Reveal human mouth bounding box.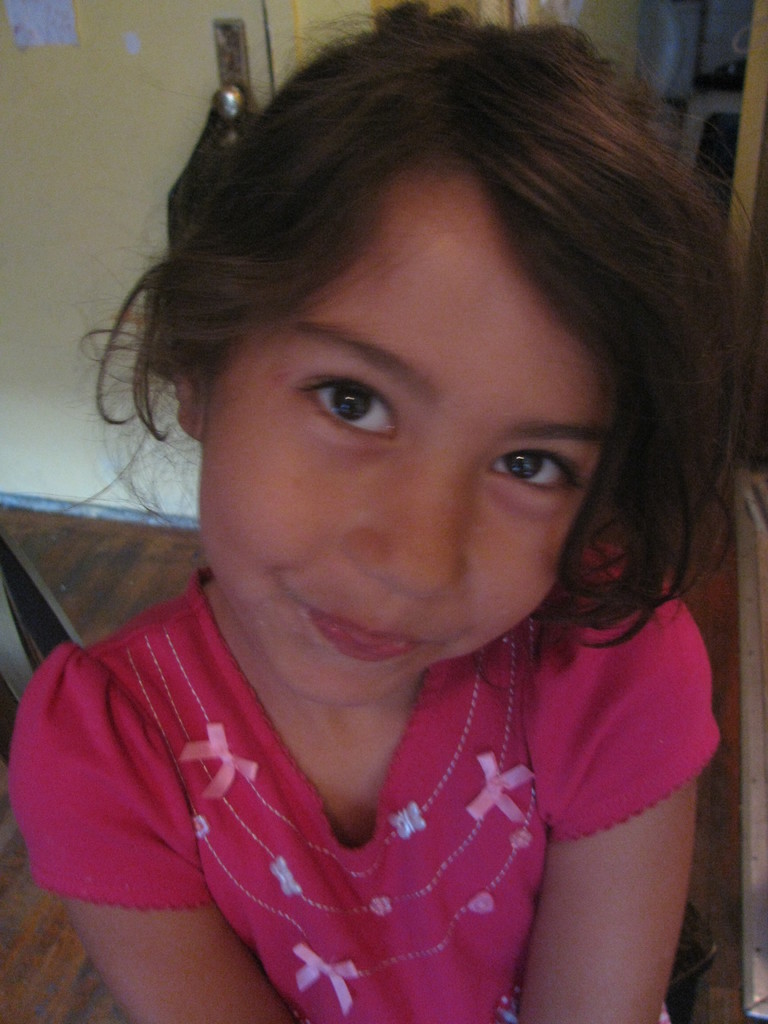
Revealed: x1=273, y1=605, x2=433, y2=668.
